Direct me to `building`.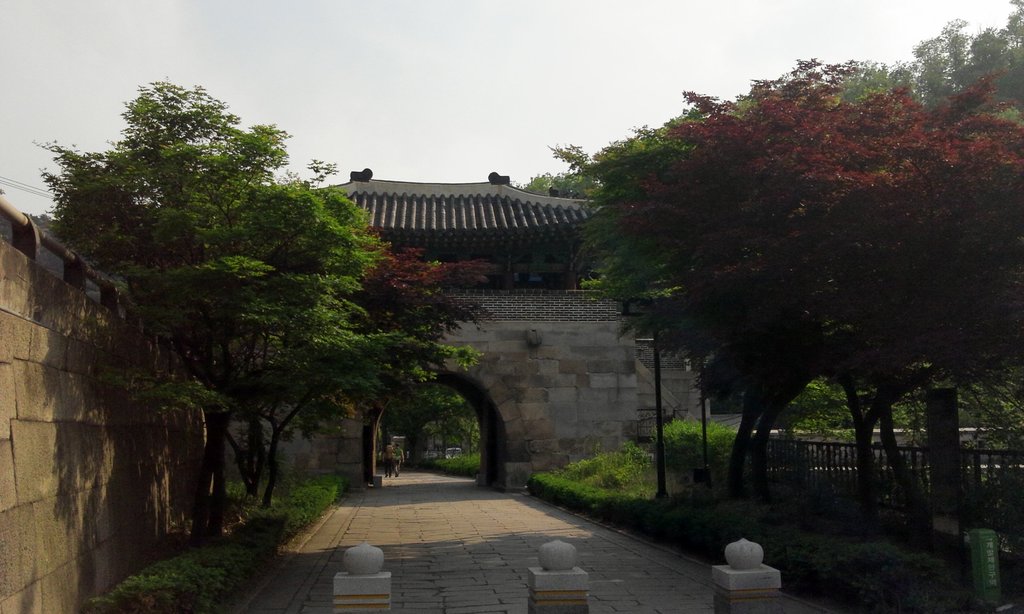
Direction: 184,168,698,493.
